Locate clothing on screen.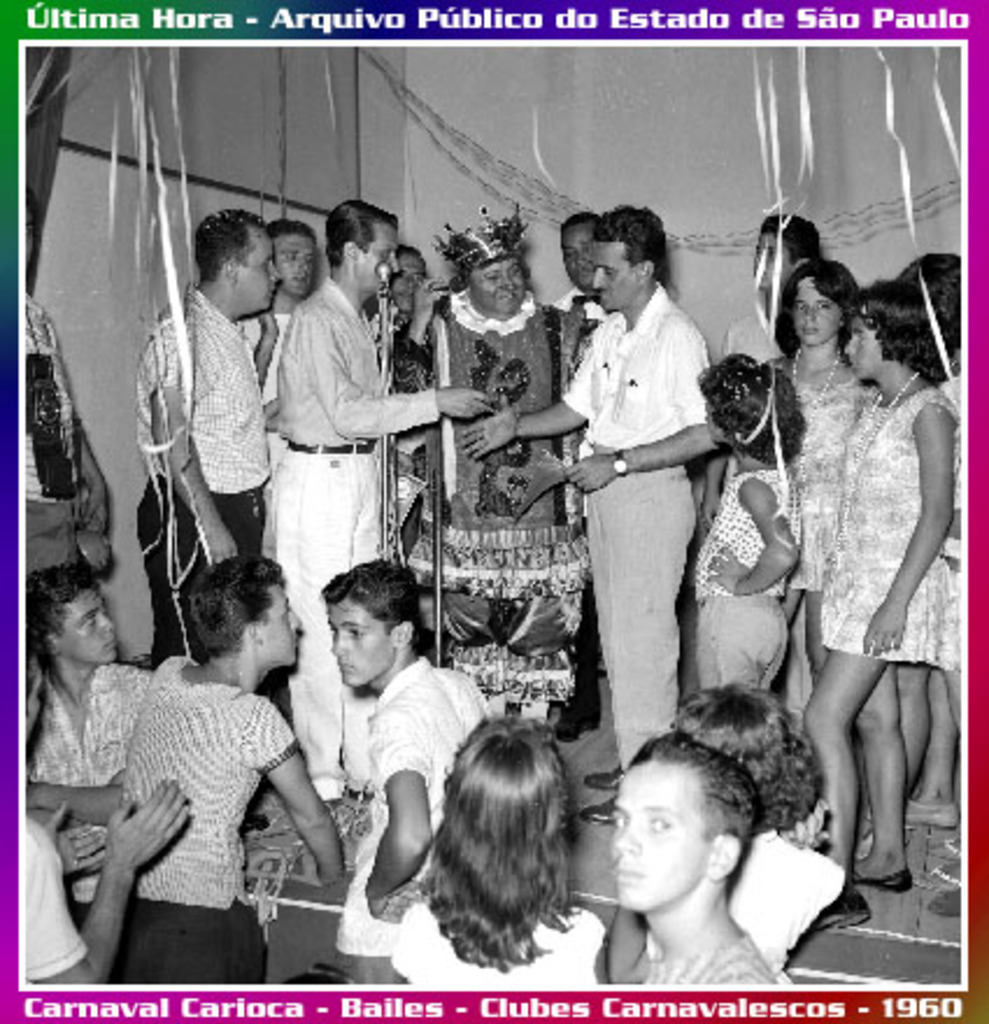
On screen at [93, 680, 296, 917].
